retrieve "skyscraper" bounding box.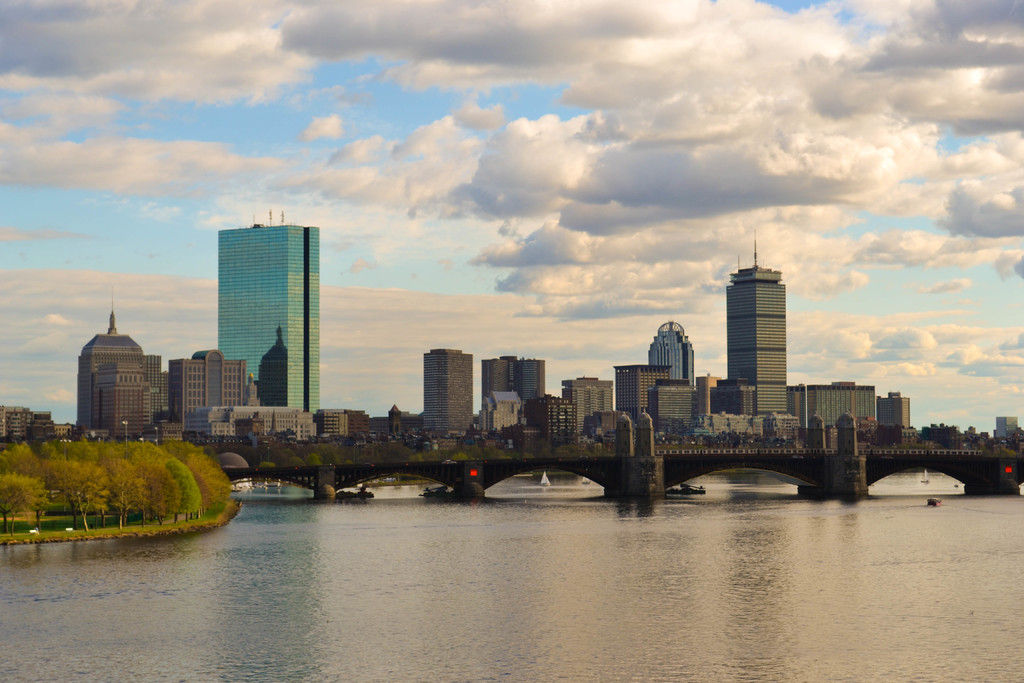
Bounding box: [x1=728, y1=242, x2=787, y2=415].
